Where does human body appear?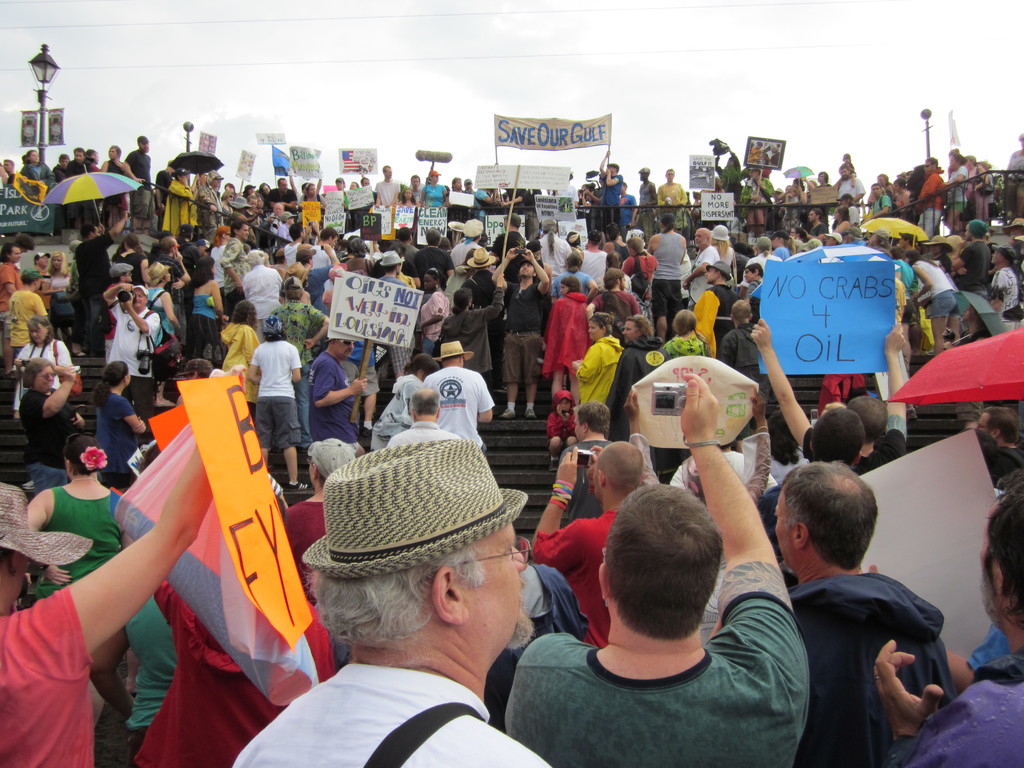
Appears at [left=268, top=177, right=296, bottom=214].
